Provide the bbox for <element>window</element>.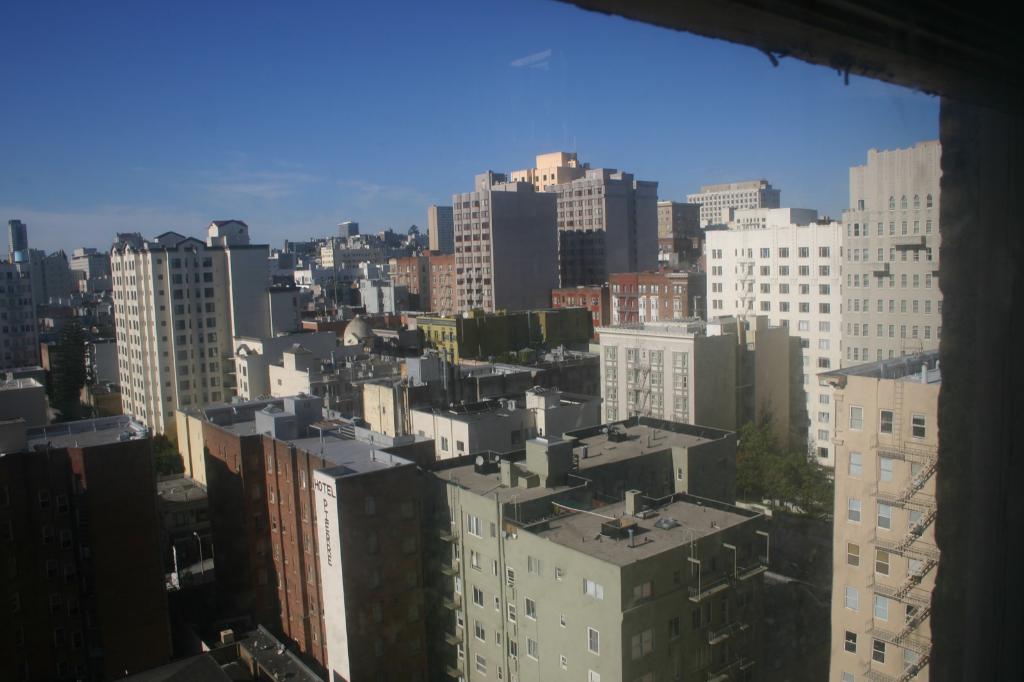
<region>468, 515, 481, 537</region>.
